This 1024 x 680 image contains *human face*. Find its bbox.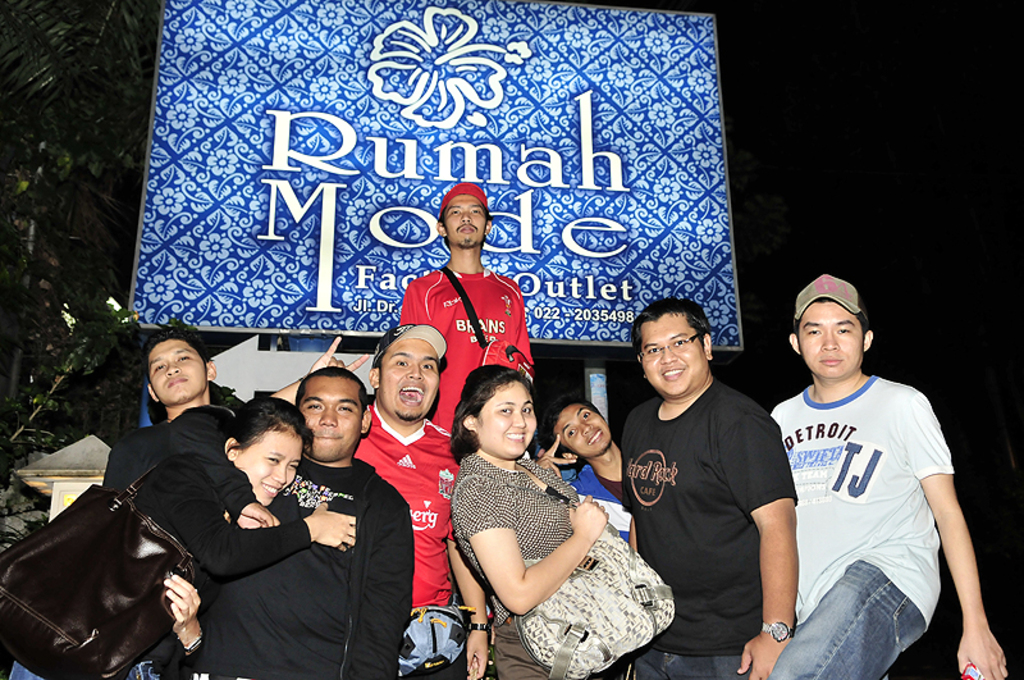
146:339:209:406.
